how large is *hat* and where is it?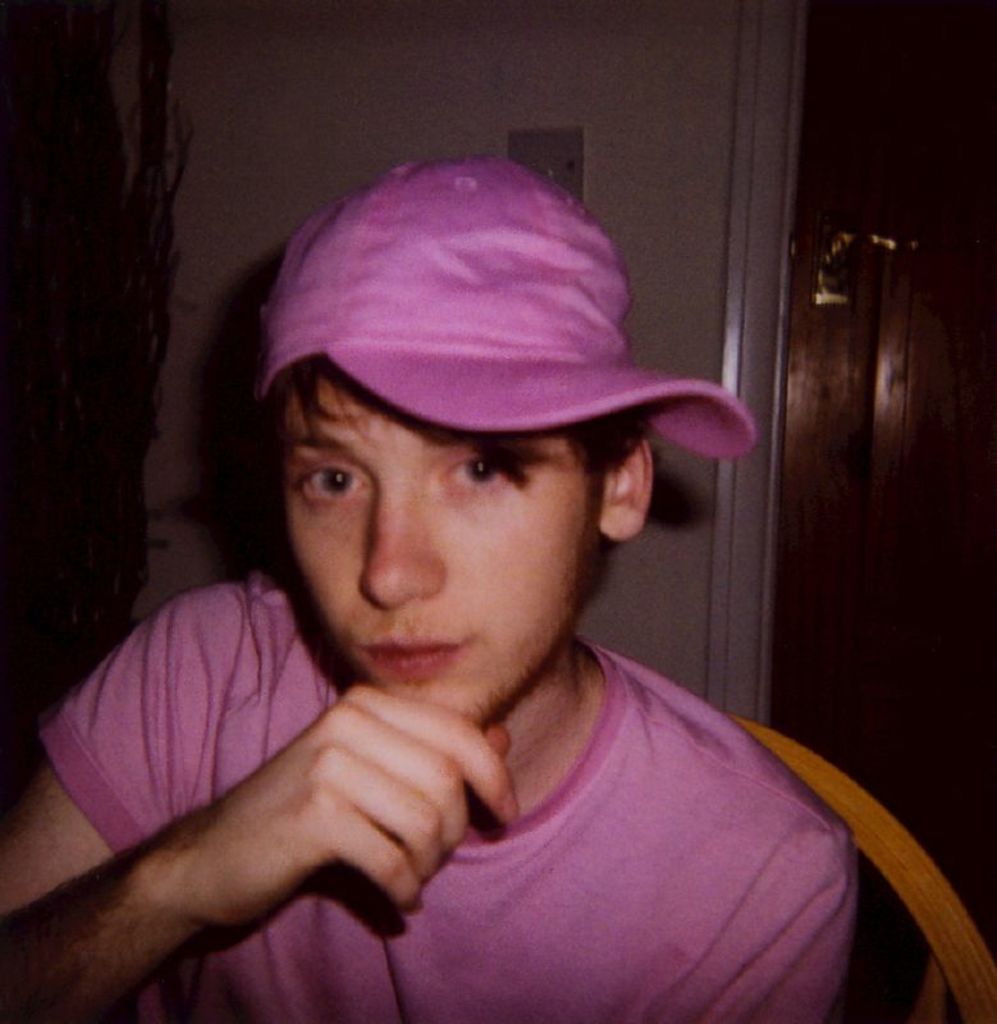
Bounding box: (255,151,754,465).
